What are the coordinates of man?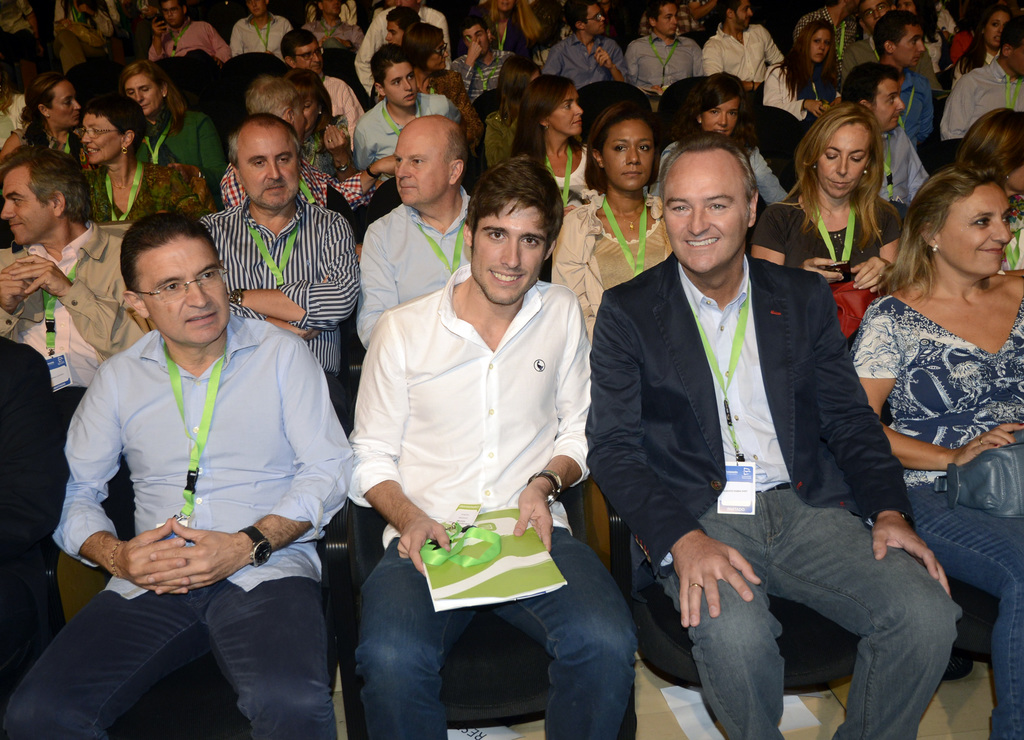
bbox=(356, 114, 474, 355).
